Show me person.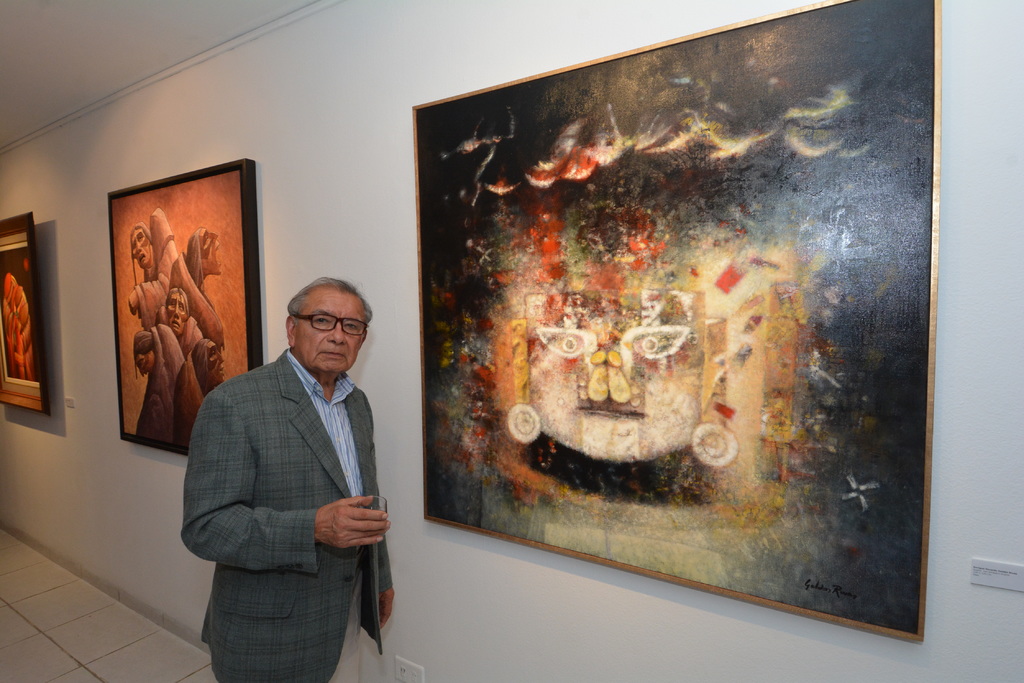
person is here: (196,238,408,670).
